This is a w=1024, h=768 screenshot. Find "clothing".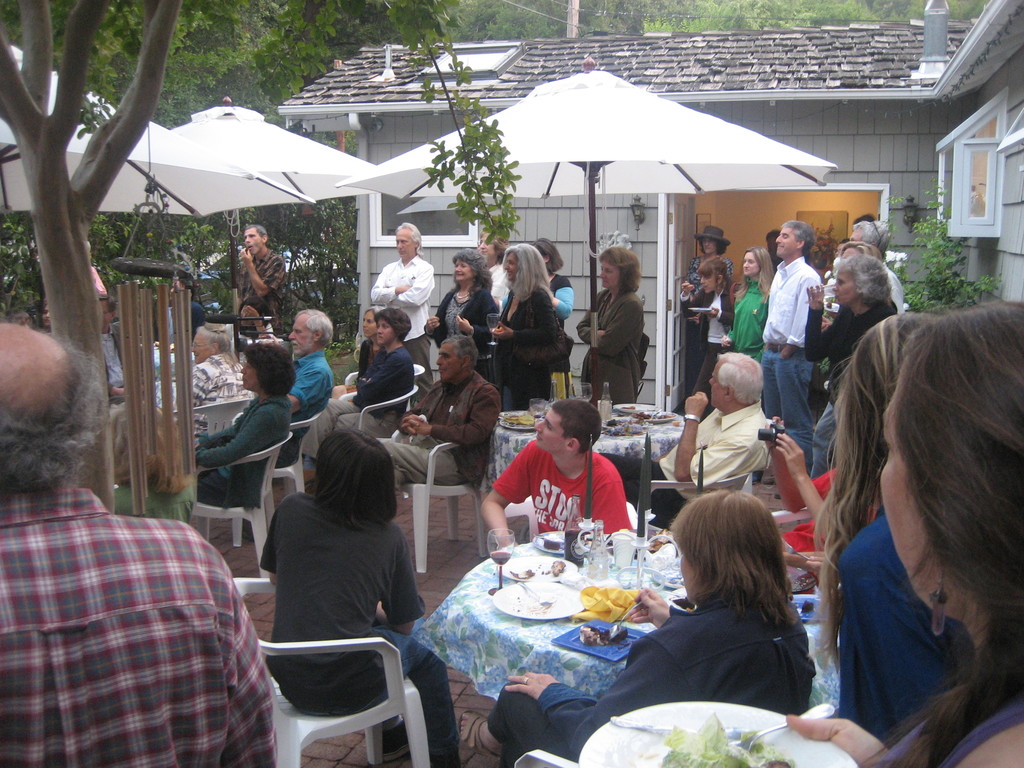
Bounding box: locate(17, 444, 276, 767).
